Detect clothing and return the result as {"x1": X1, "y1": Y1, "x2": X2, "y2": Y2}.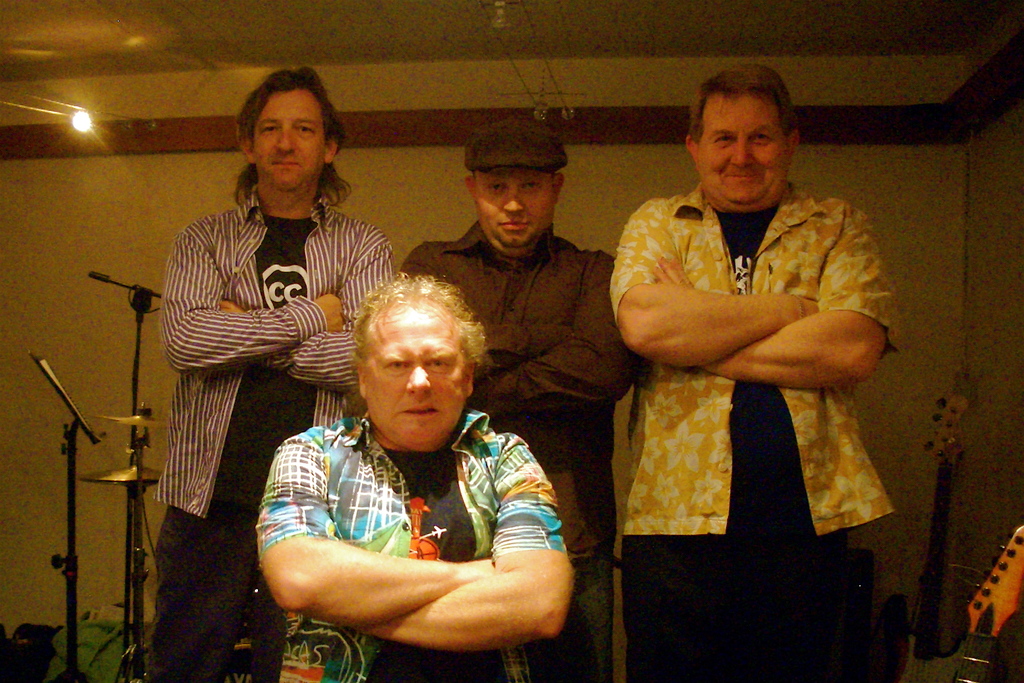
{"x1": 397, "y1": 219, "x2": 633, "y2": 682}.
